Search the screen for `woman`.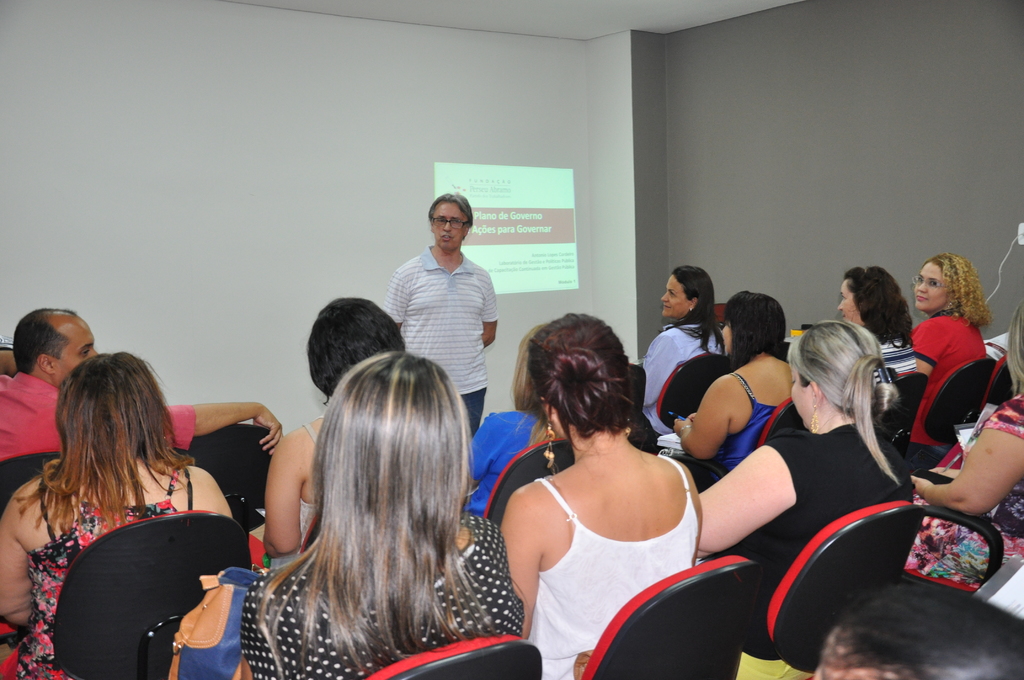
Found at box(243, 352, 529, 679).
